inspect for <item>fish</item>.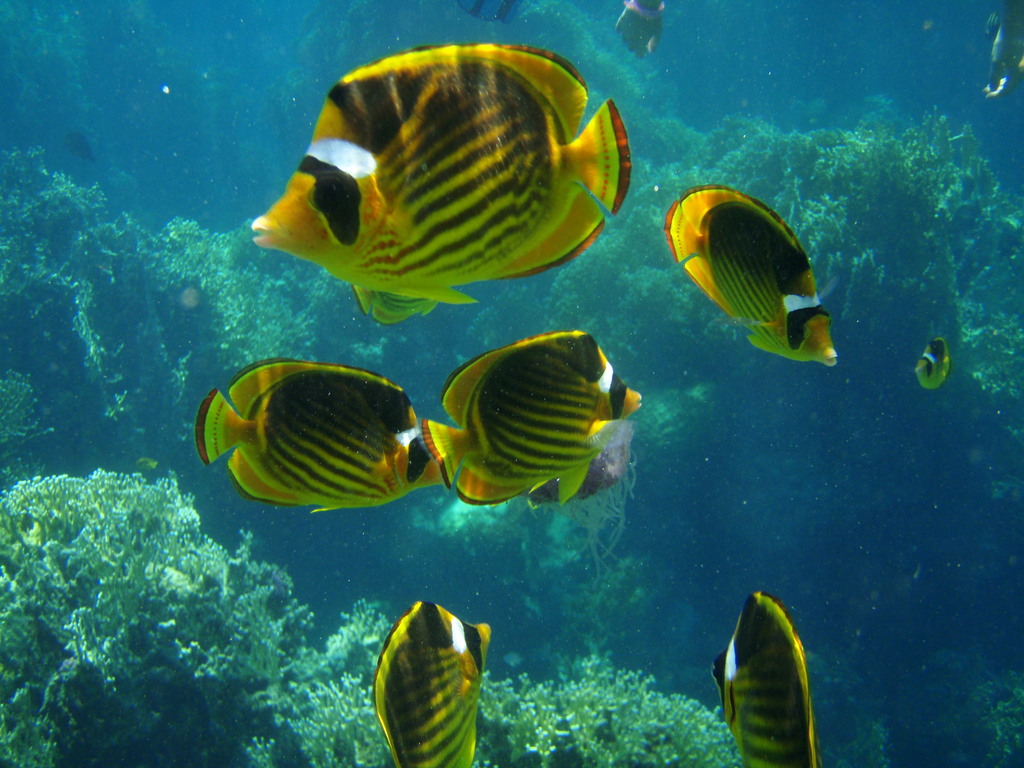
Inspection: <box>711,590,822,767</box>.
